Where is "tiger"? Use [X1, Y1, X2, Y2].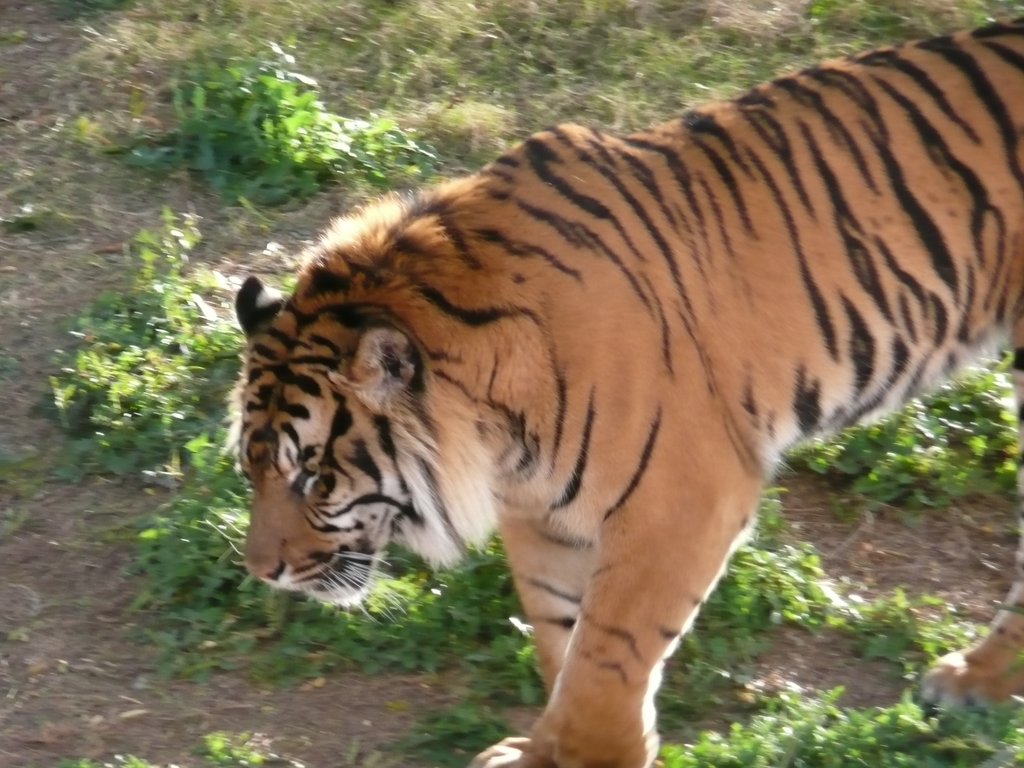
[207, 13, 1023, 767].
